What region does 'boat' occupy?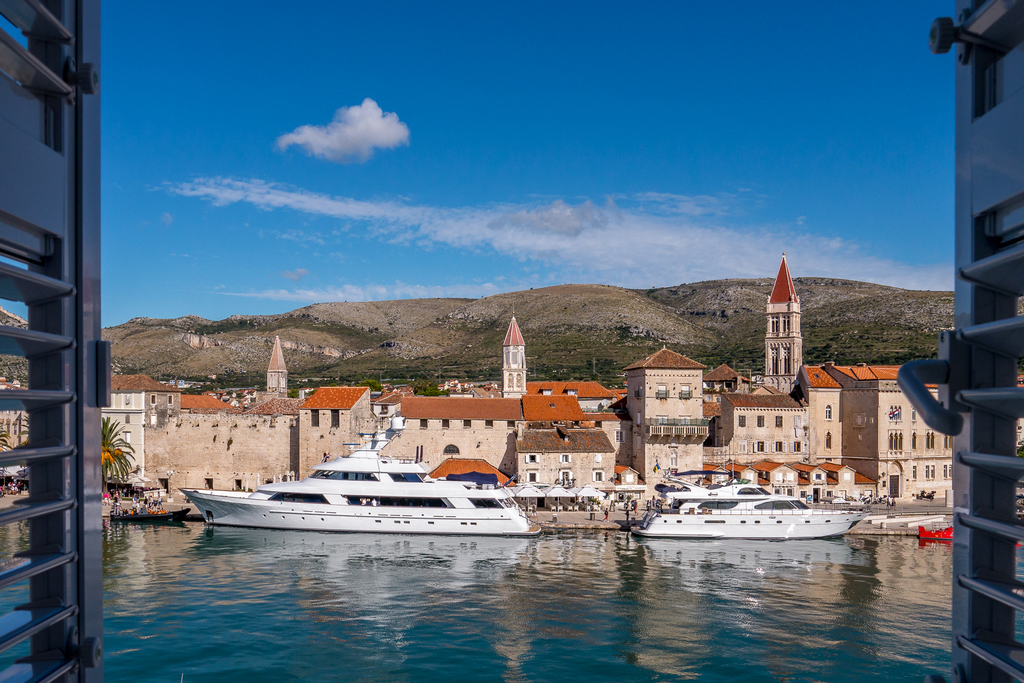
BBox(115, 507, 189, 523).
